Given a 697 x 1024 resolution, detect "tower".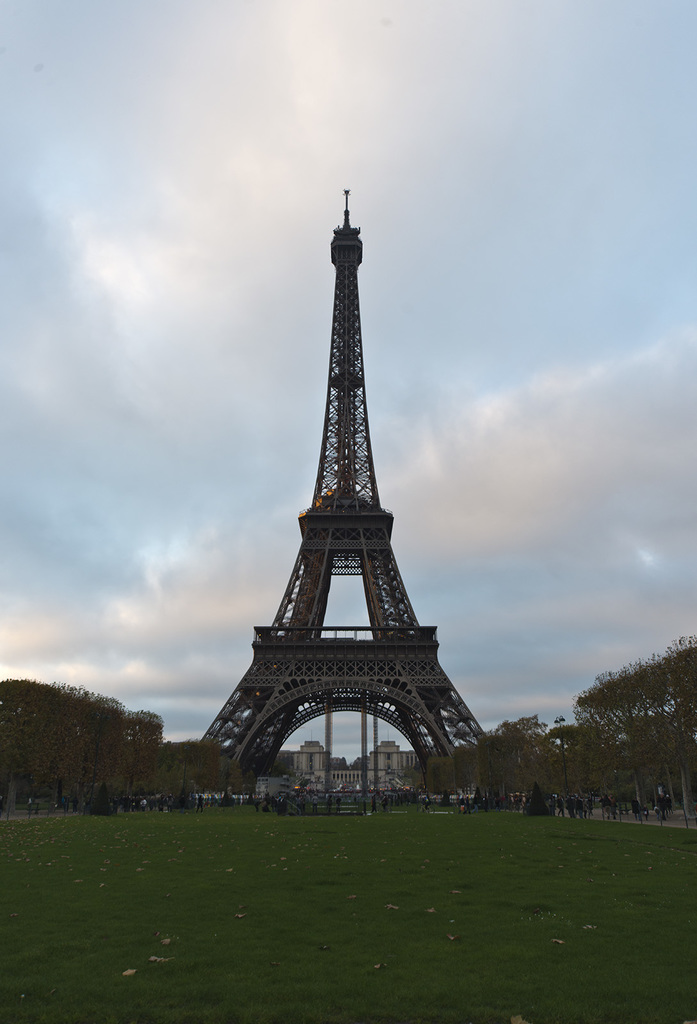
(x1=193, y1=166, x2=484, y2=775).
